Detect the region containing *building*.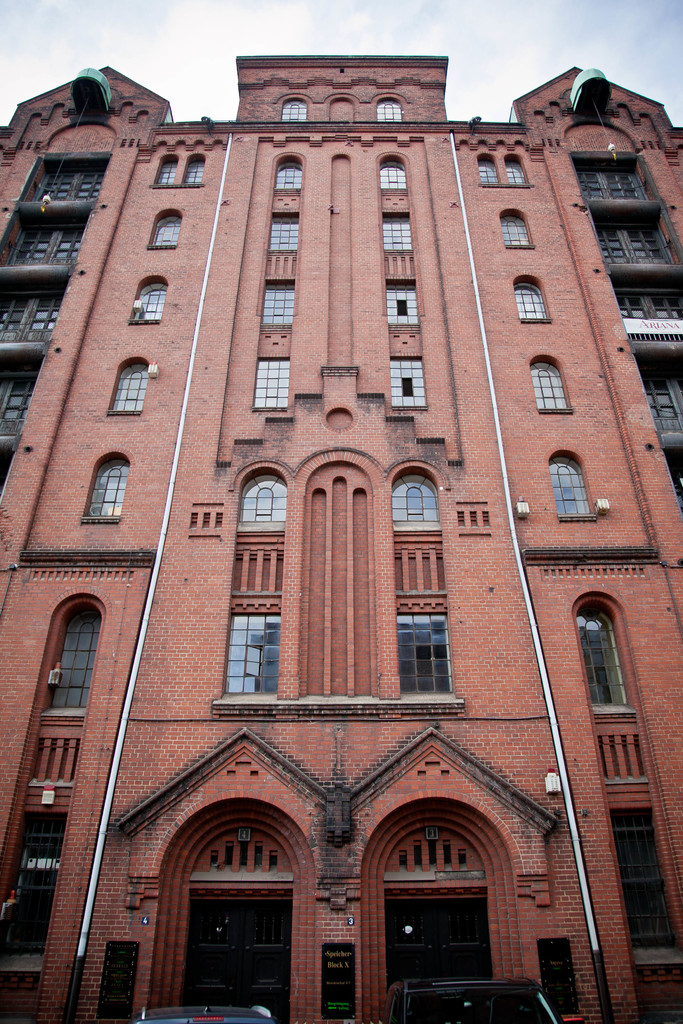
(0,57,680,1023).
